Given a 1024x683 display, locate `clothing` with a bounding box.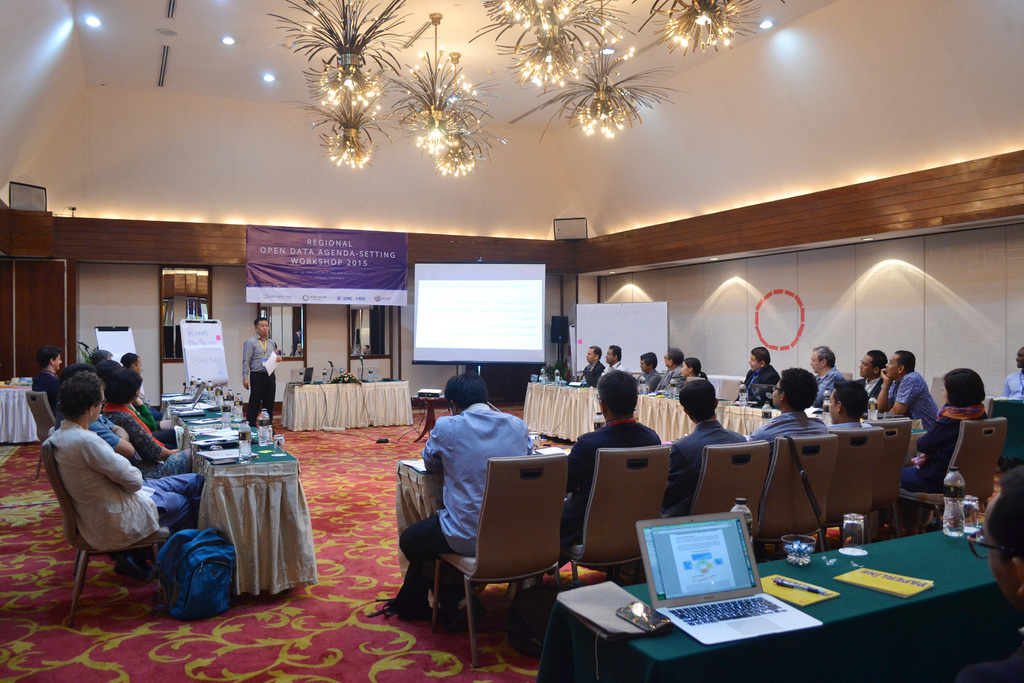
Located: detection(35, 362, 68, 420).
